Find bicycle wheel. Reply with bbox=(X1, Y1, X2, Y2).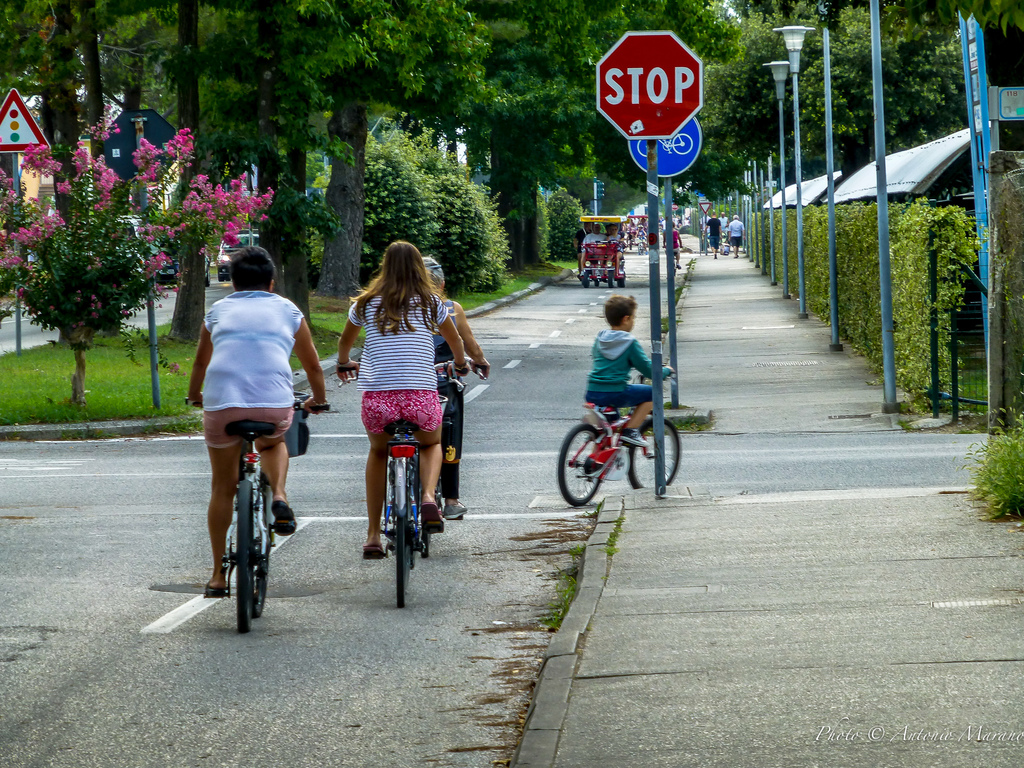
bbox=(420, 507, 429, 561).
